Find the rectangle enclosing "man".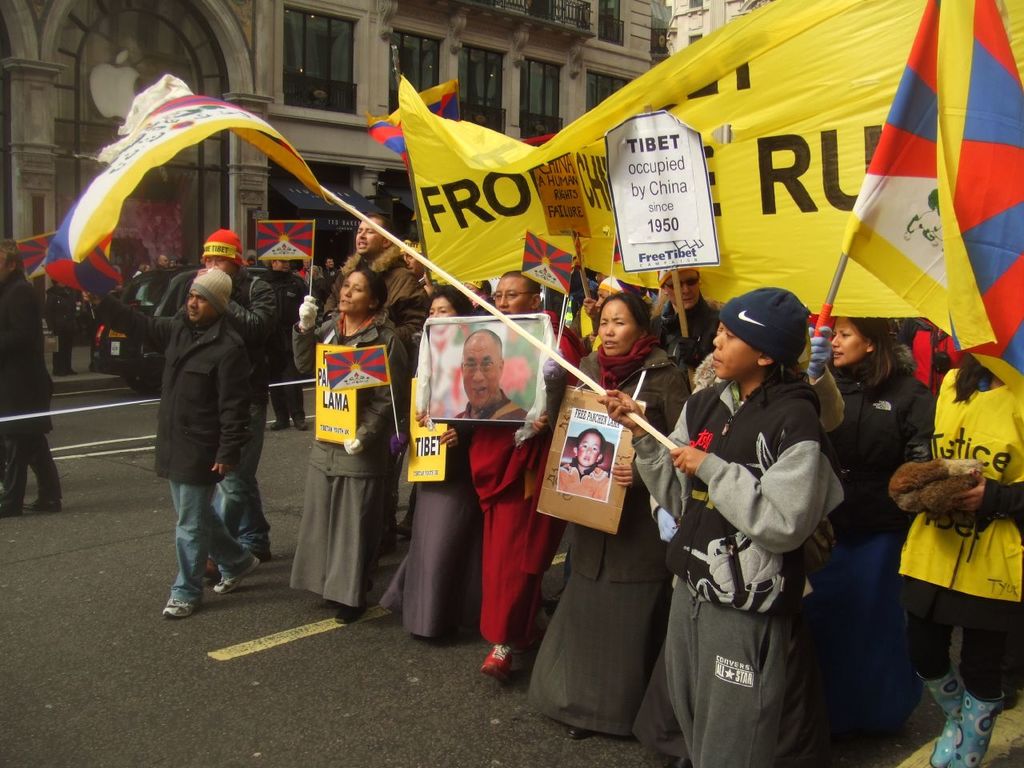
bbox=[295, 259, 310, 278].
